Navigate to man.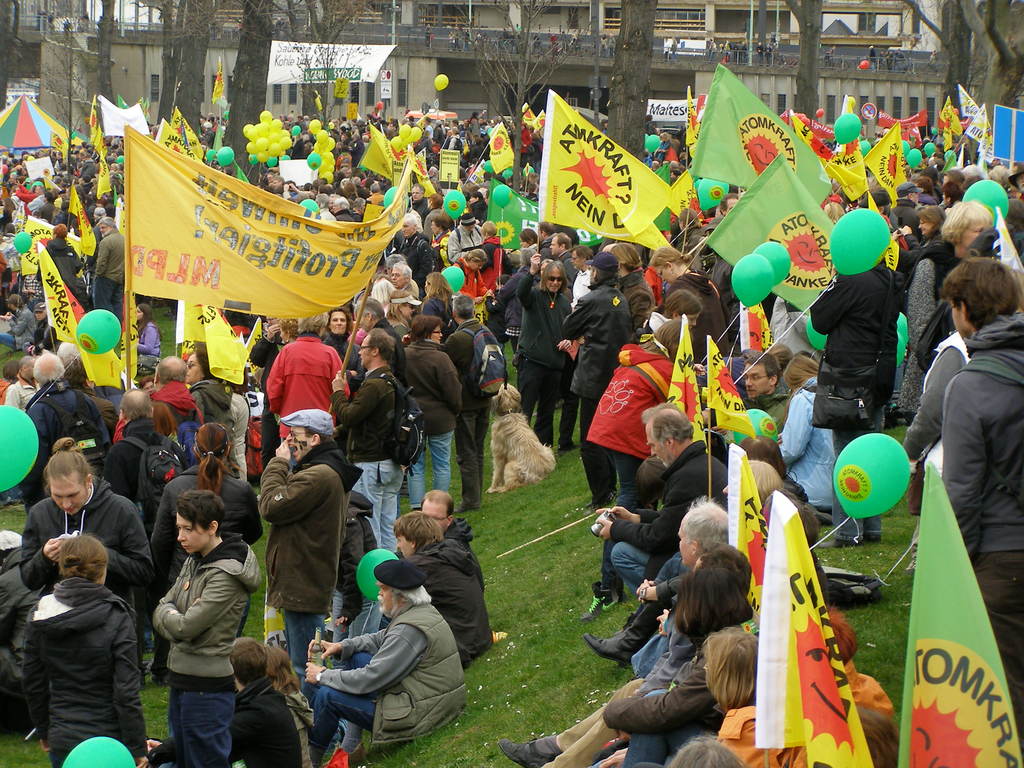
Navigation target: x1=257 y1=408 x2=359 y2=688.
